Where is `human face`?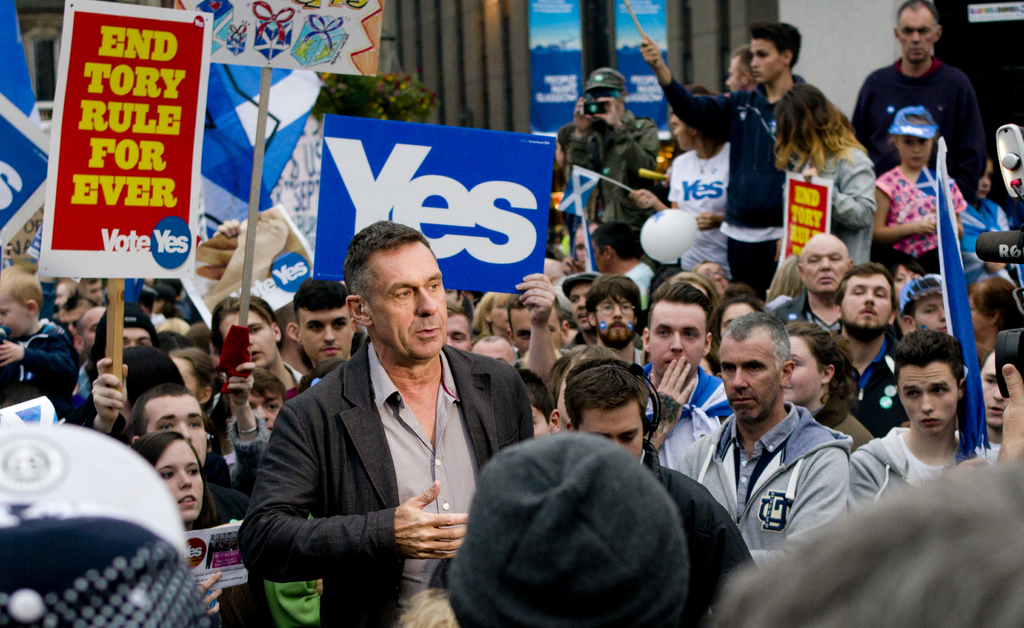
Rect(982, 354, 1004, 422).
